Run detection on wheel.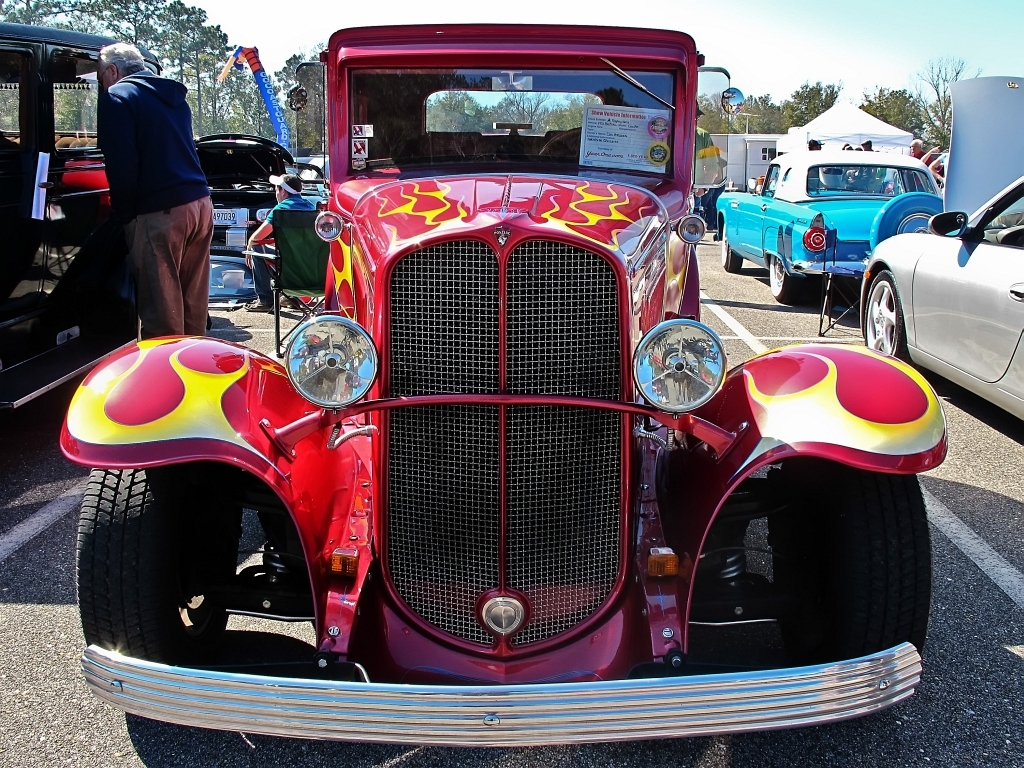
Result: [862, 264, 911, 365].
